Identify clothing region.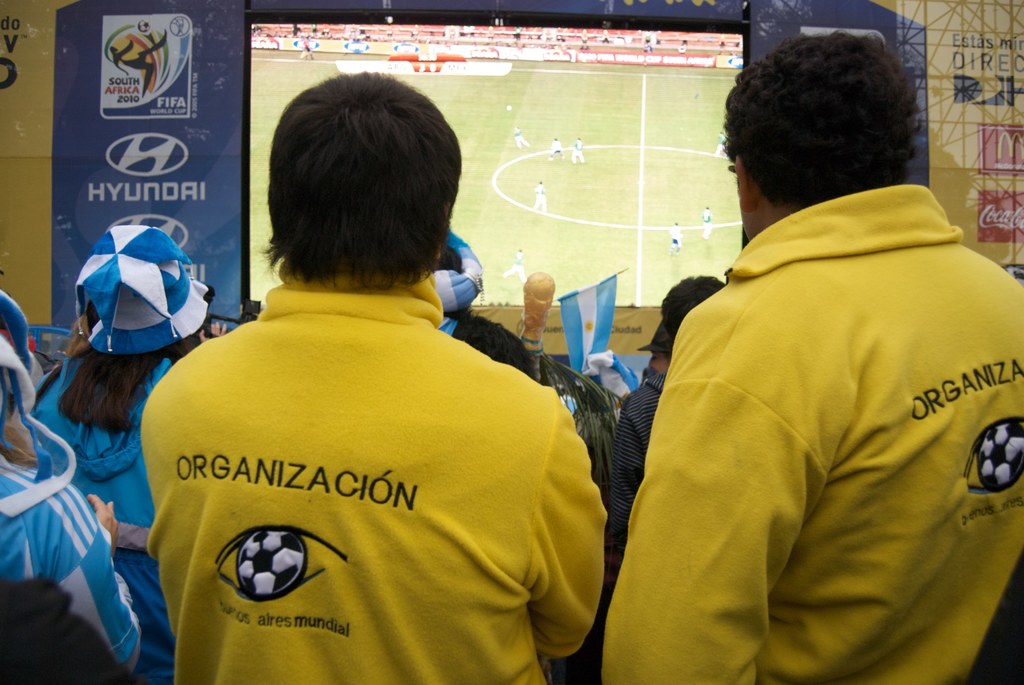
Region: [x1=36, y1=349, x2=180, y2=655].
